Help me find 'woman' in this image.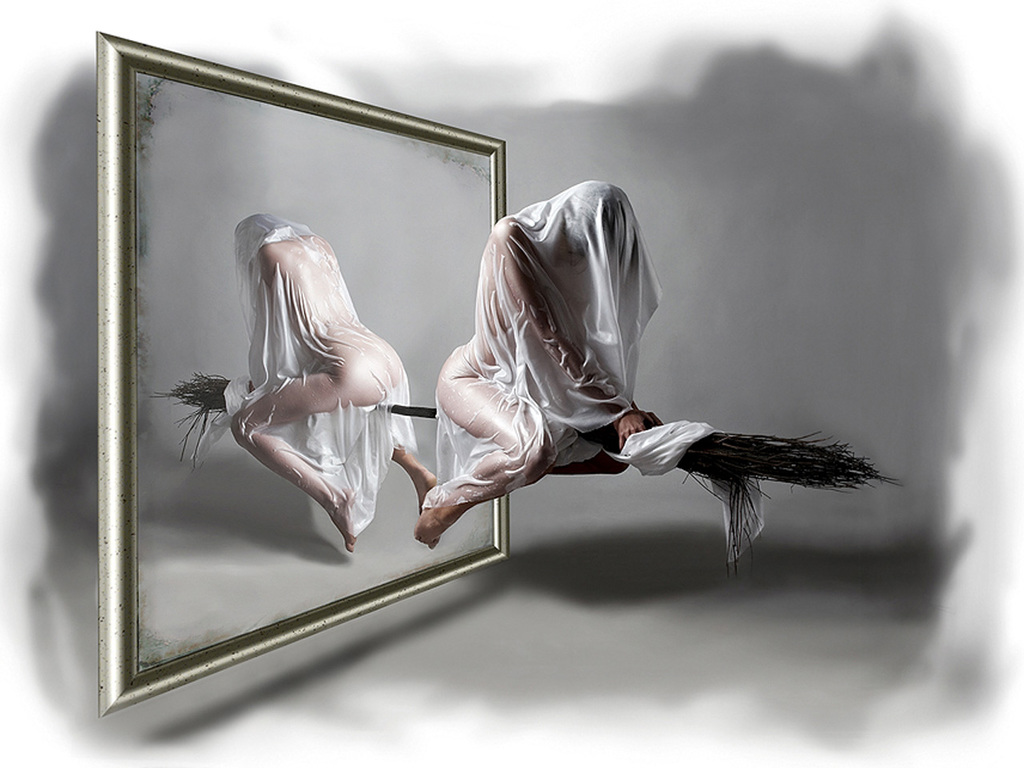
Found it: box(436, 170, 859, 605).
